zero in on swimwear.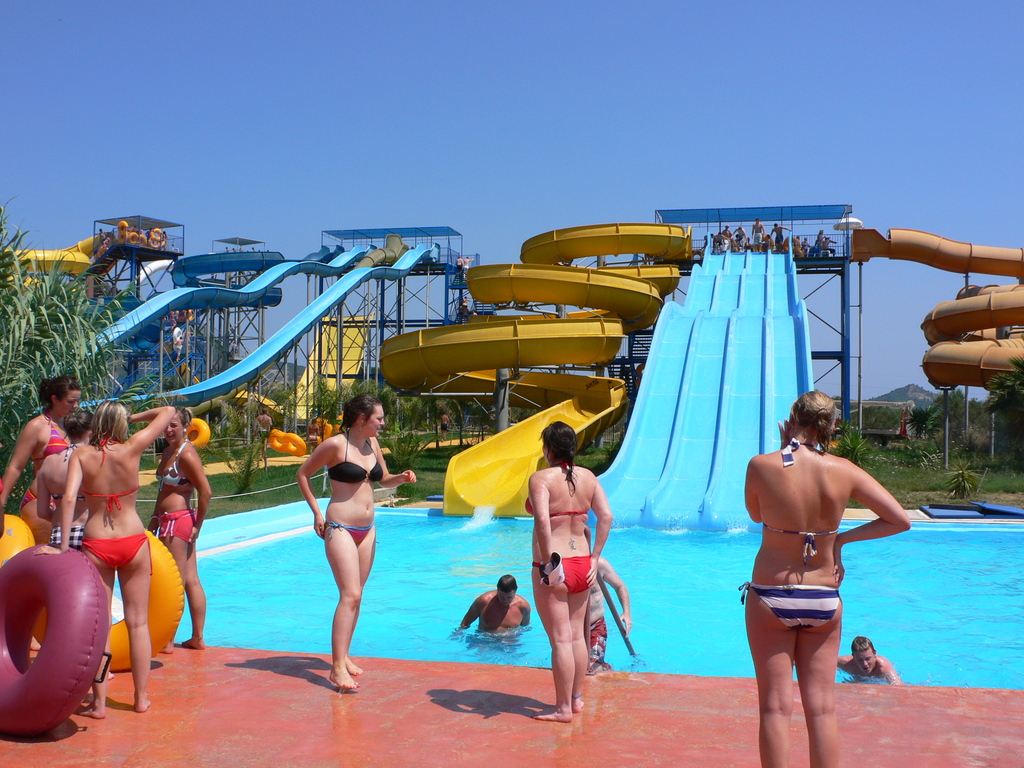
Zeroed in: <region>79, 433, 138, 512</region>.
